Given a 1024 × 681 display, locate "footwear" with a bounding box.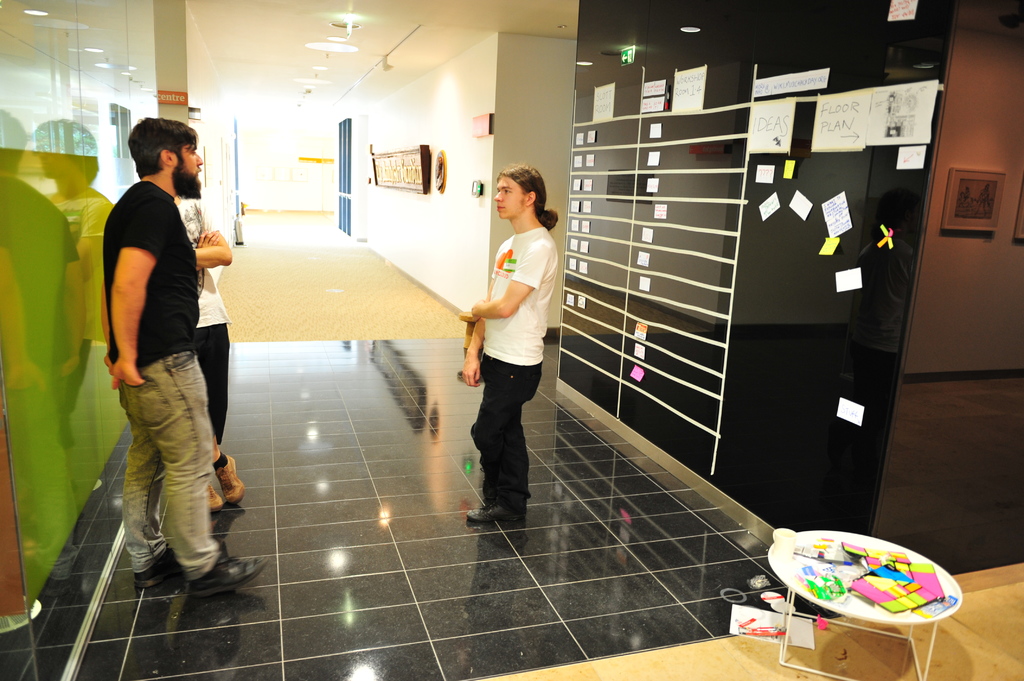
Located: left=140, top=529, right=228, bottom=607.
